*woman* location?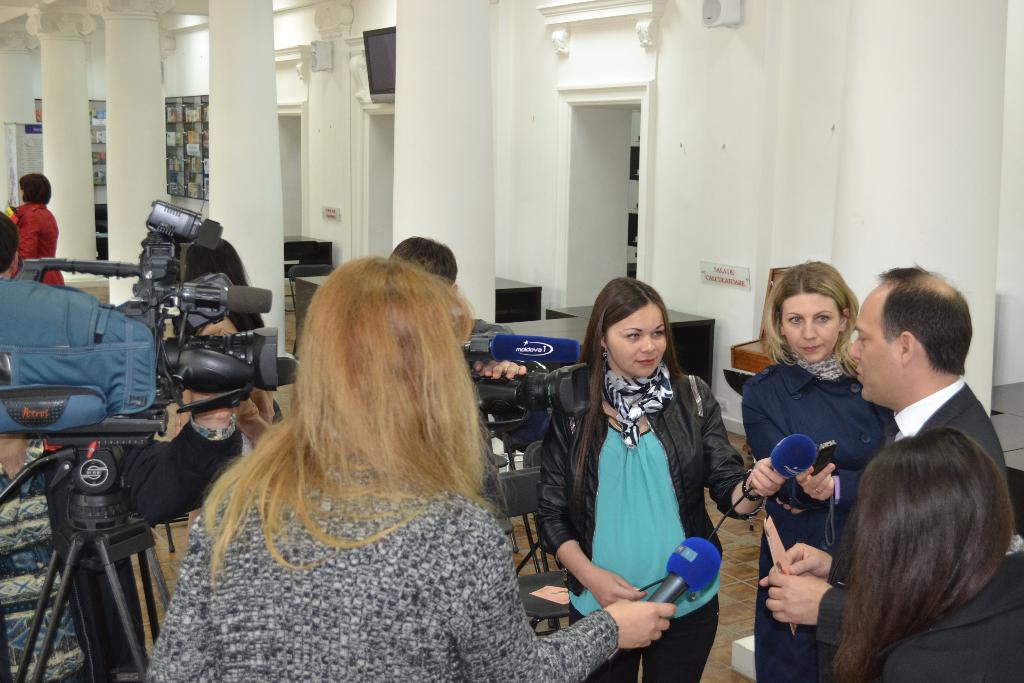
[827, 425, 1023, 682]
